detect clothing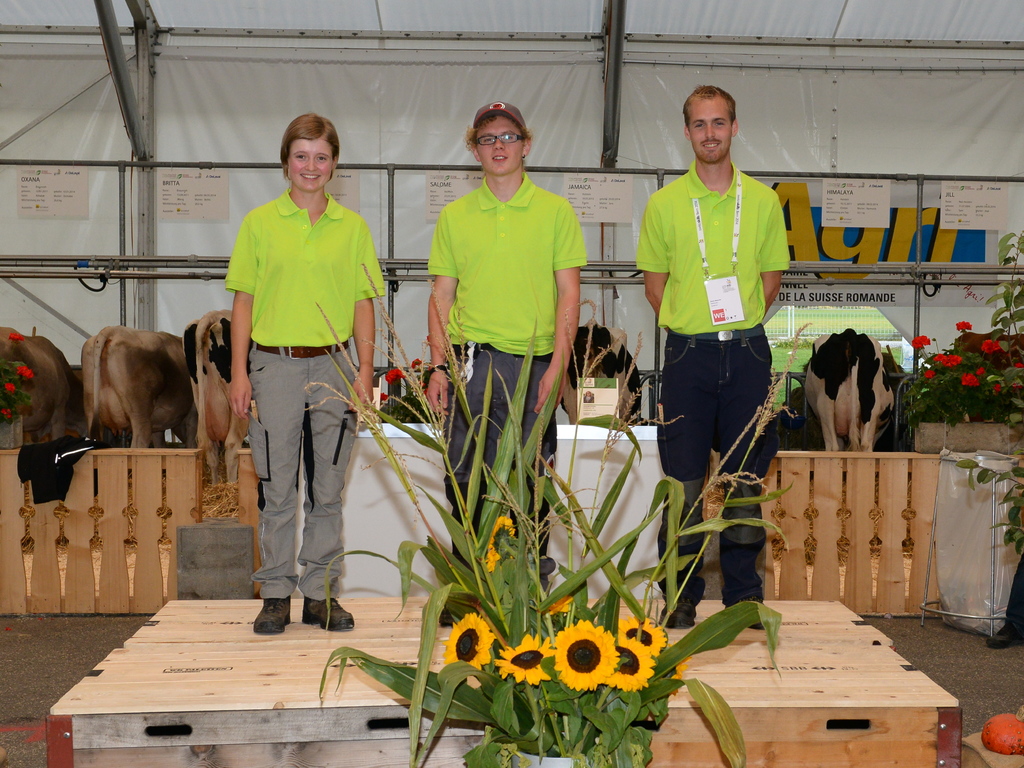
Rect(227, 183, 389, 626)
